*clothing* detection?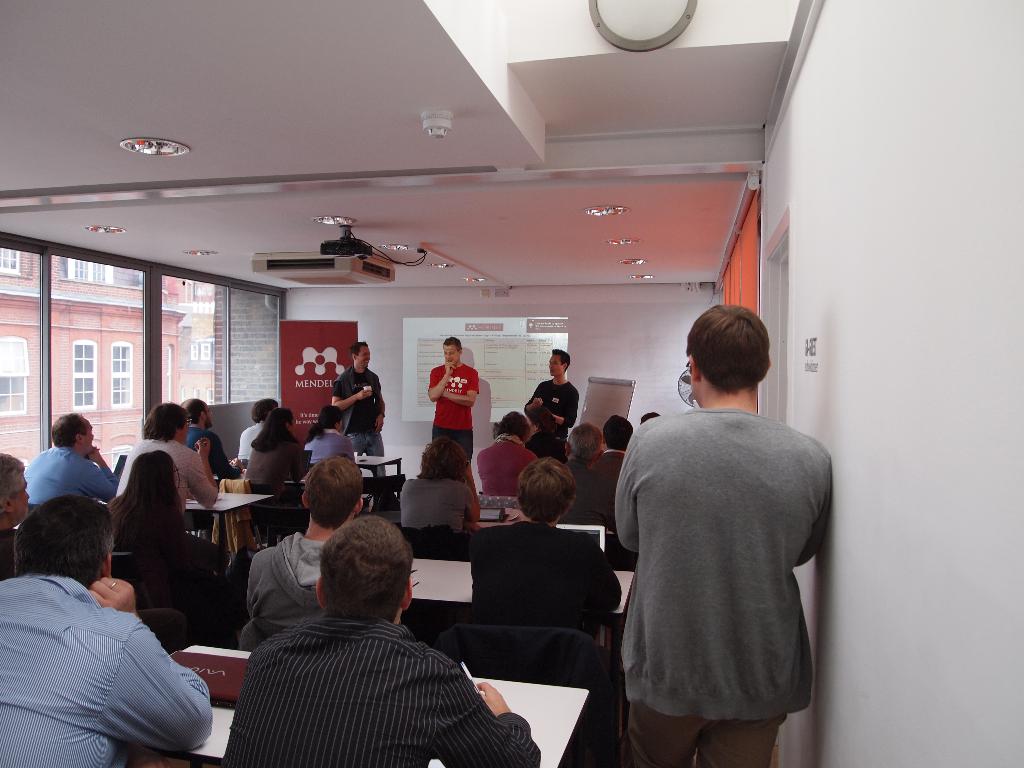
(16,447,115,518)
